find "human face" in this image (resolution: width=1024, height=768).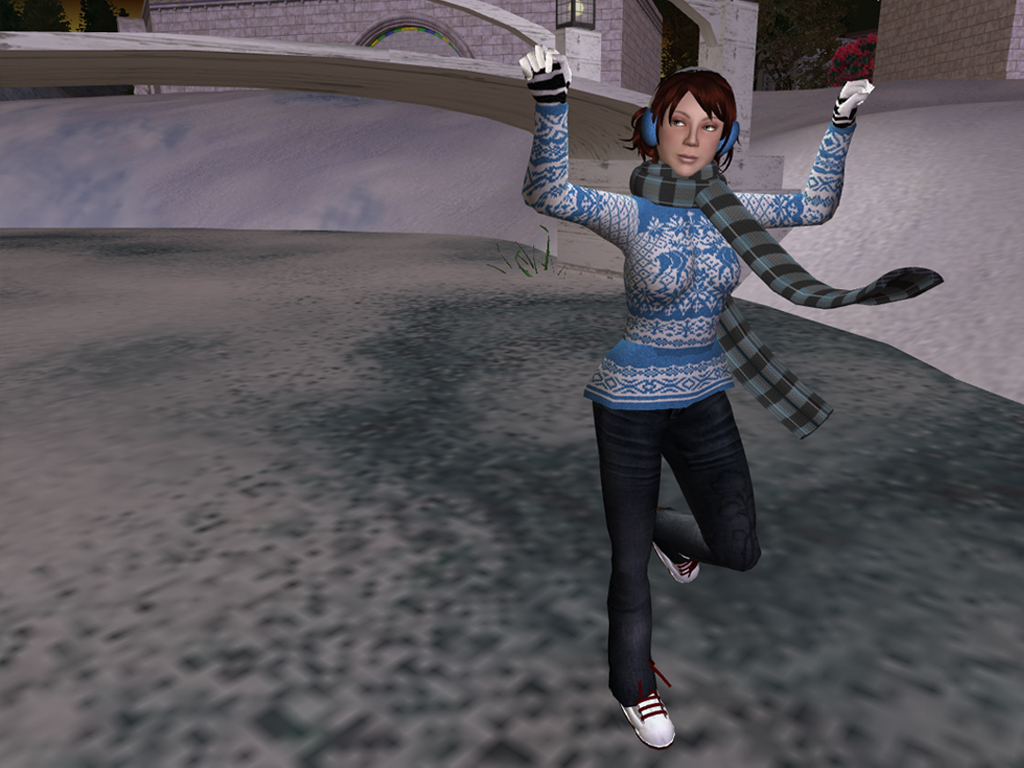
Rect(660, 92, 727, 179).
